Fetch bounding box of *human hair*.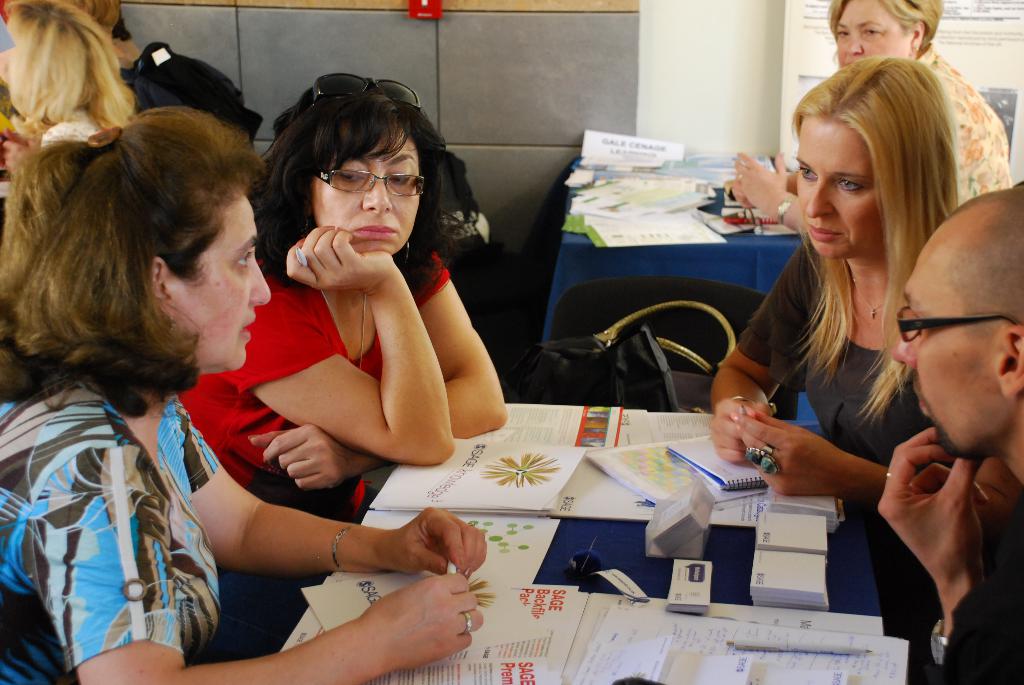
Bbox: select_region(115, 0, 138, 44).
